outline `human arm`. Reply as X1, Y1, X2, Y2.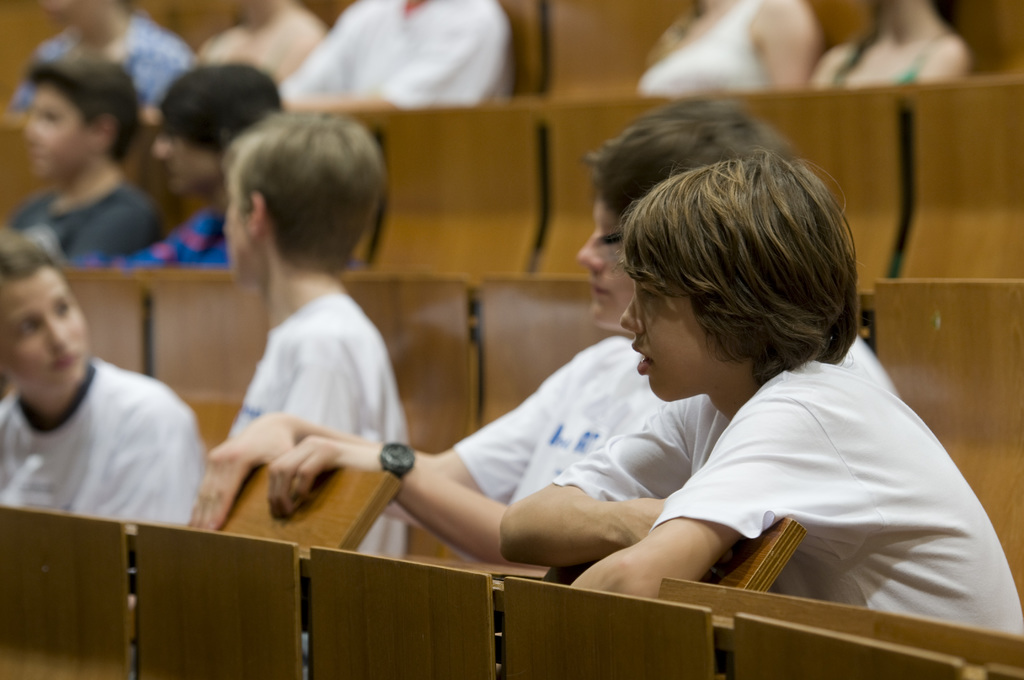
565, 395, 829, 599.
